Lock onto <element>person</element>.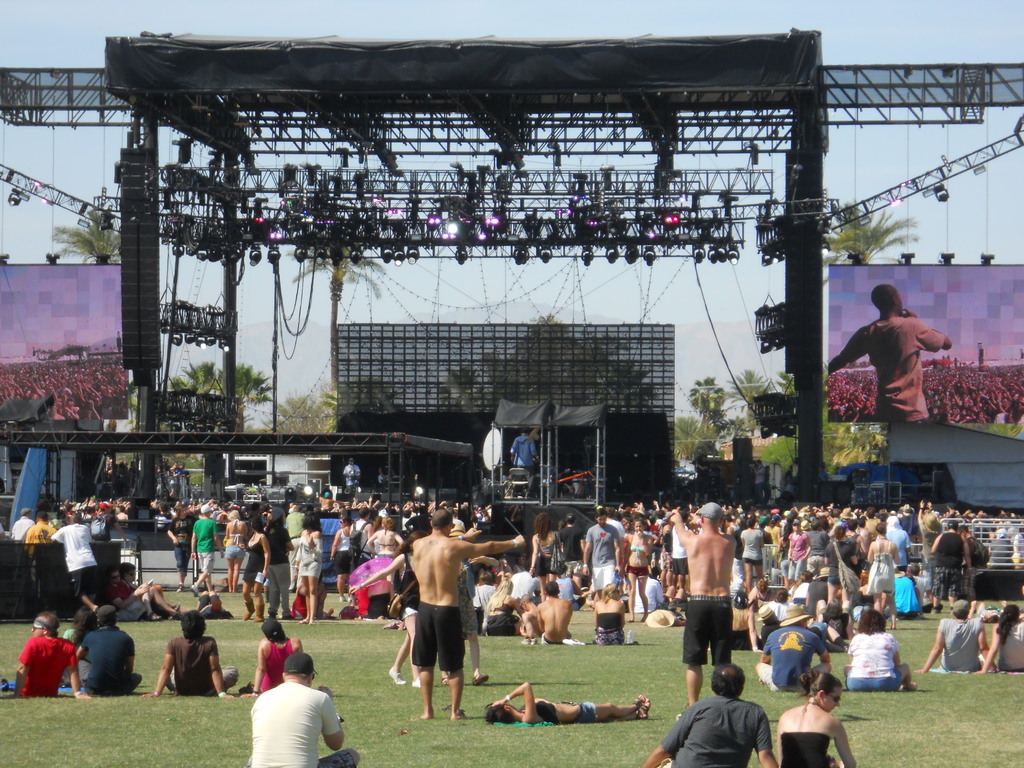
Locked: bbox=[296, 511, 322, 620].
